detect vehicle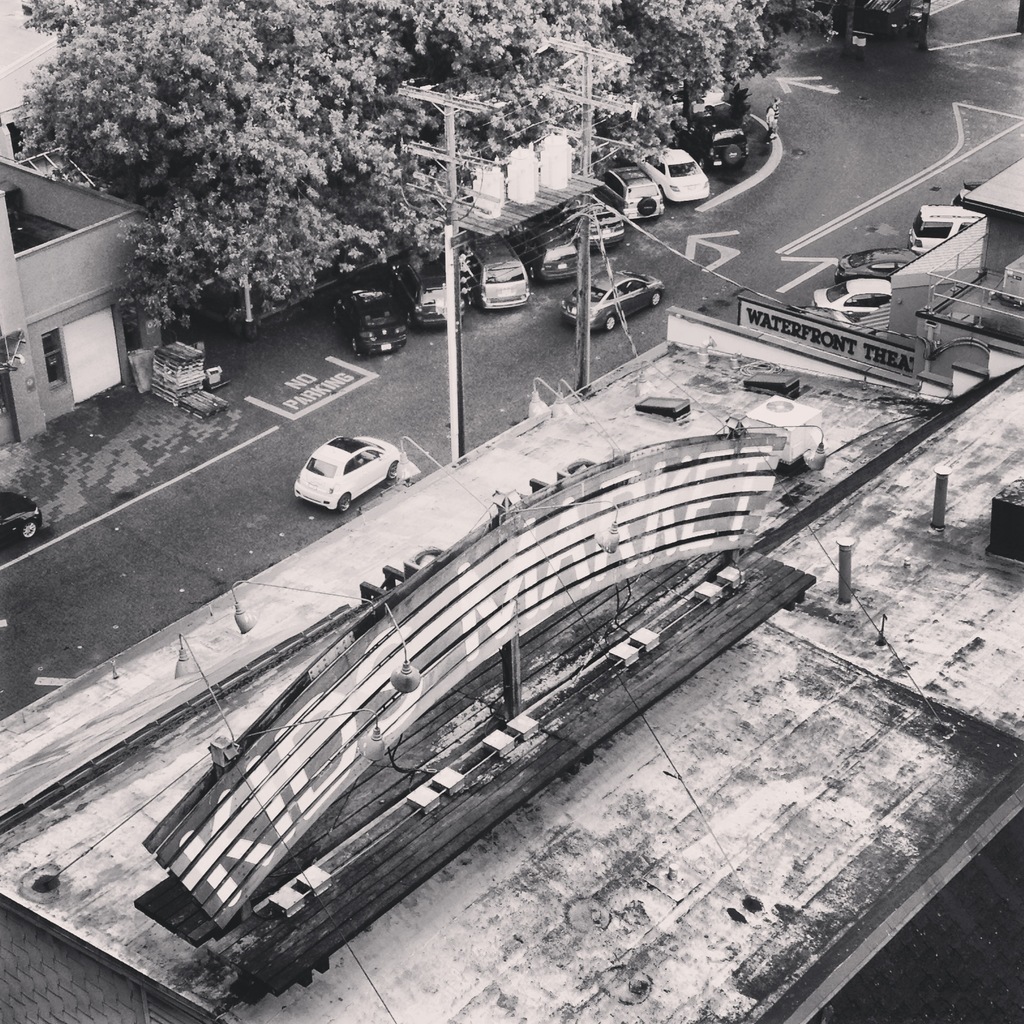
detection(288, 418, 400, 516)
